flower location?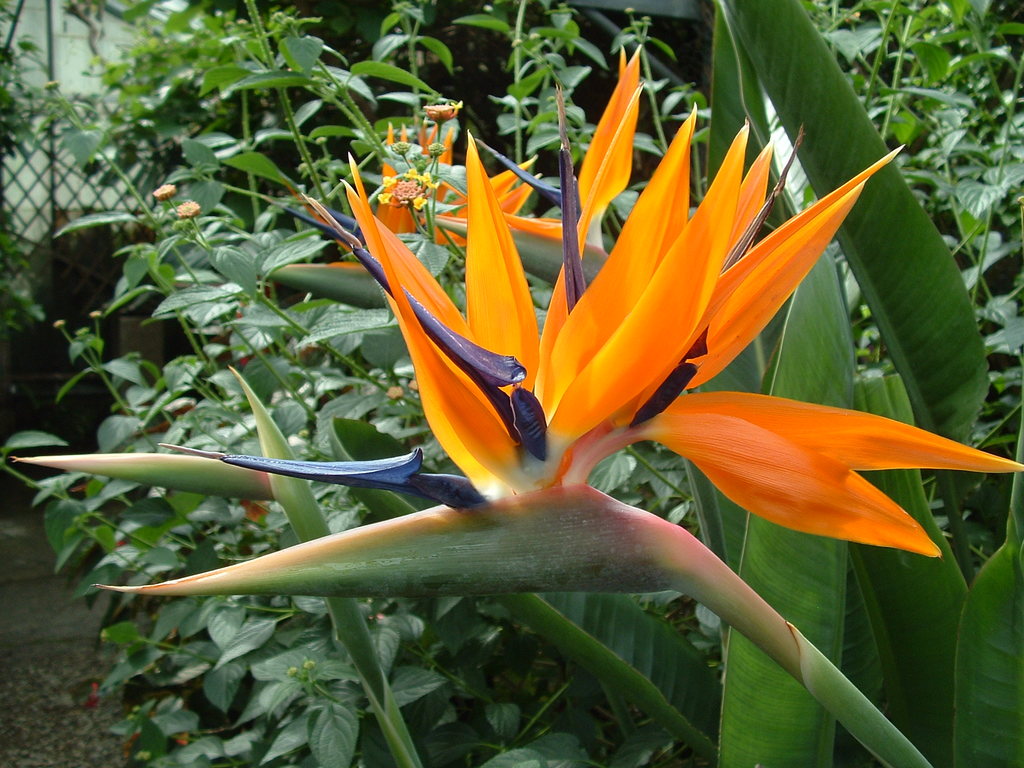
{"left": 276, "top": 101, "right": 579, "bottom": 262}
